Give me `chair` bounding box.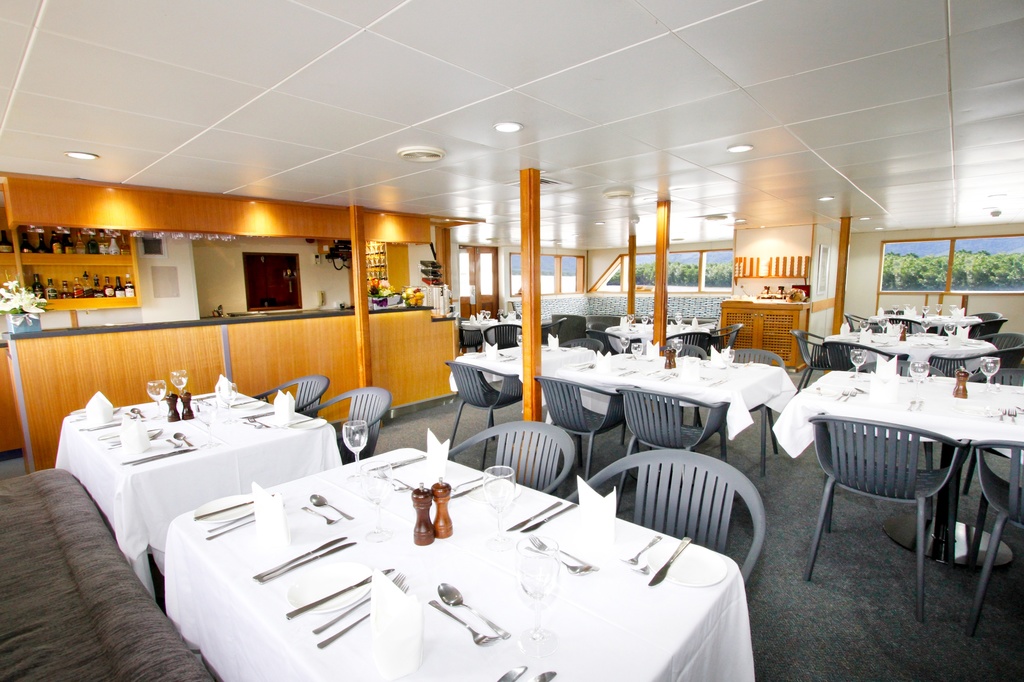
<box>805,418,977,624</box>.
